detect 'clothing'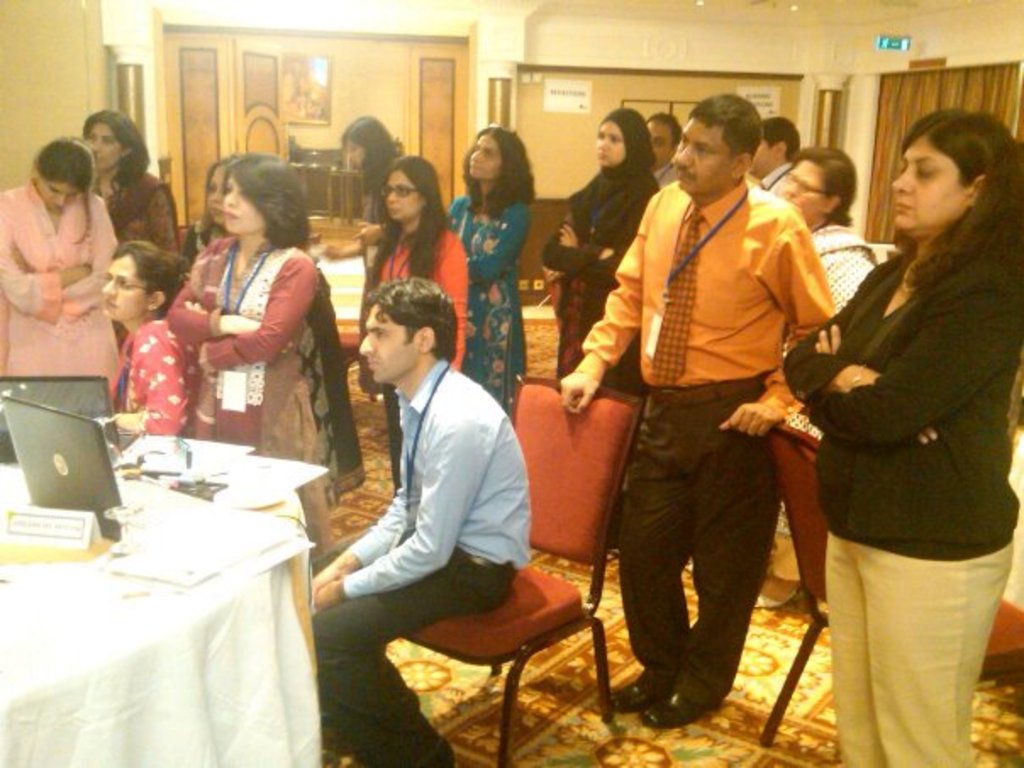
region(300, 361, 543, 766)
